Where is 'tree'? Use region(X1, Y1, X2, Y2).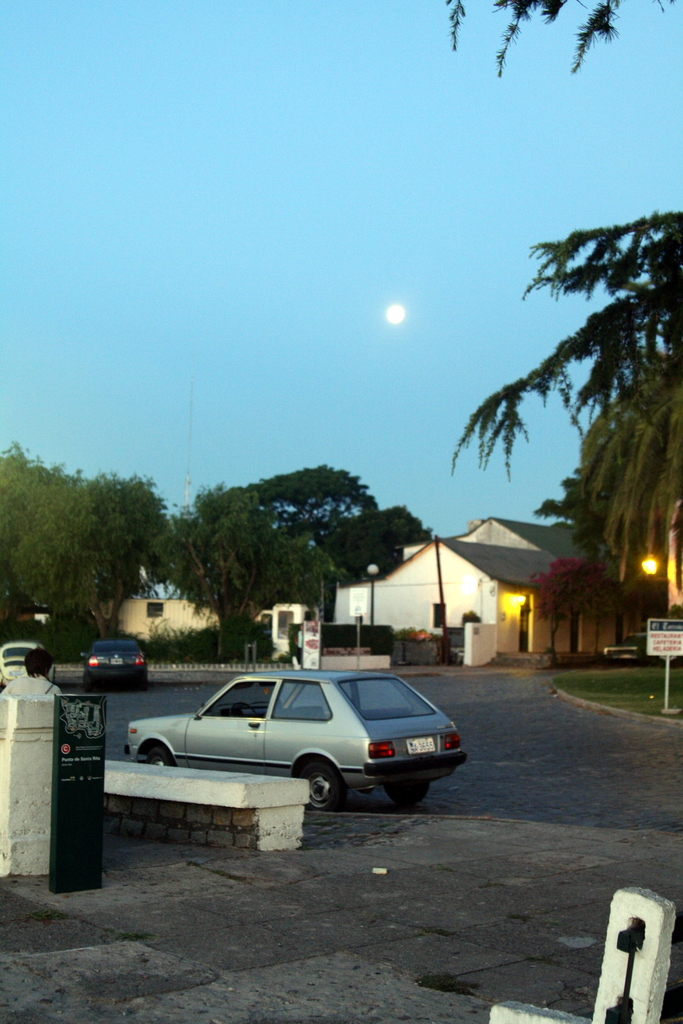
region(421, 202, 664, 621).
